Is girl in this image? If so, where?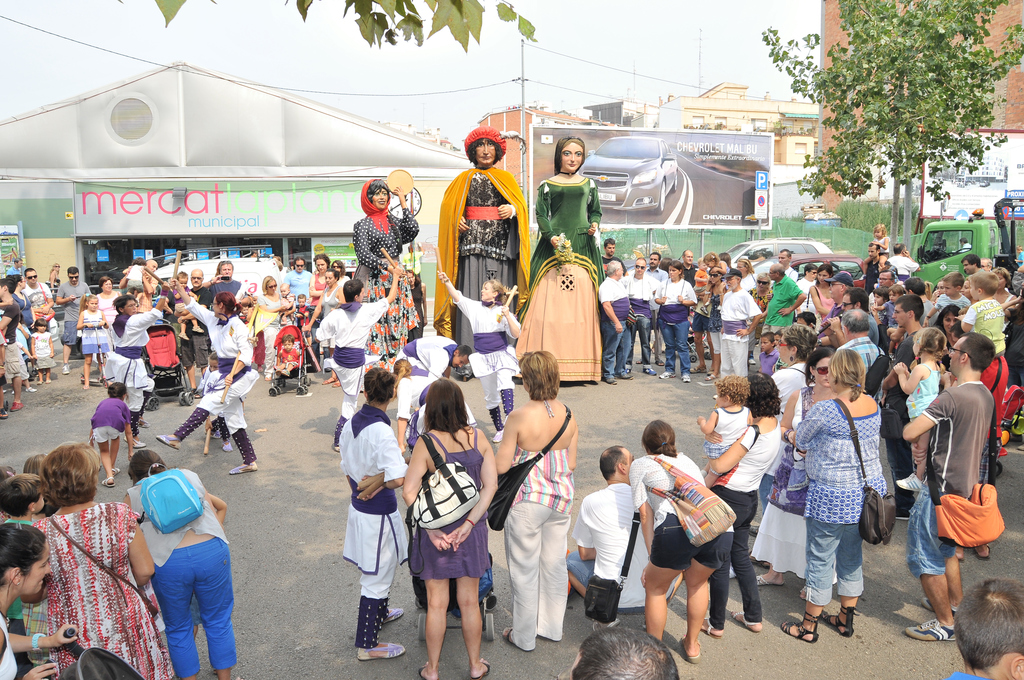
Yes, at left=76, top=294, right=112, bottom=385.
